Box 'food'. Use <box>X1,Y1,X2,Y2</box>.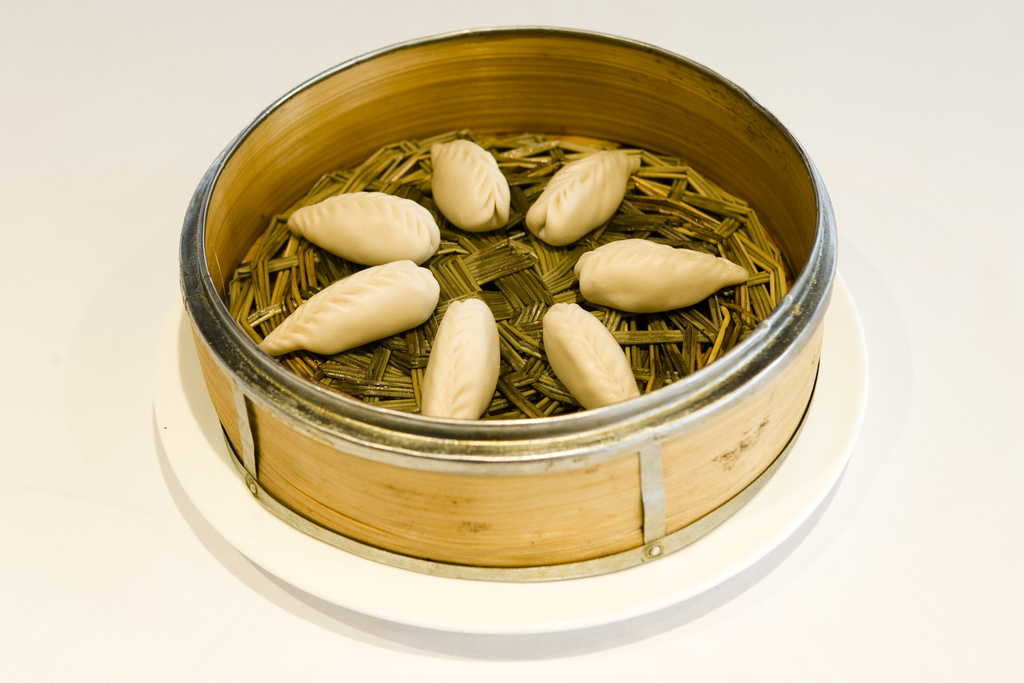
<box>250,142,750,424</box>.
